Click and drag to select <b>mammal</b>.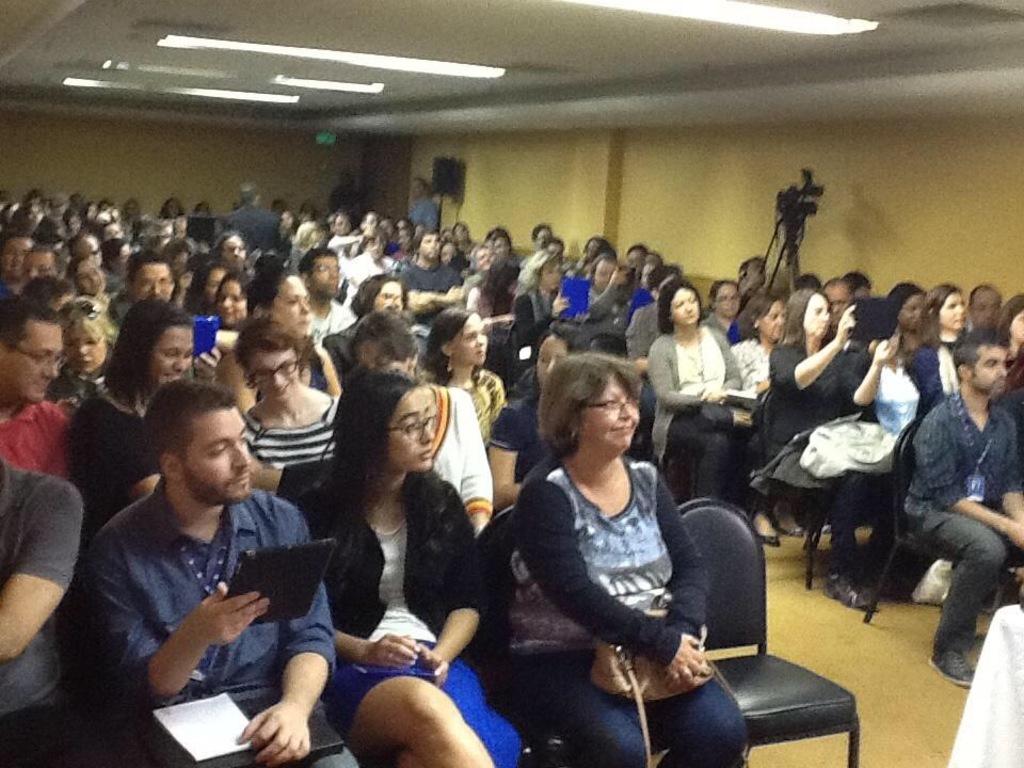
Selection: {"x1": 486, "y1": 322, "x2": 735, "y2": 755}.
